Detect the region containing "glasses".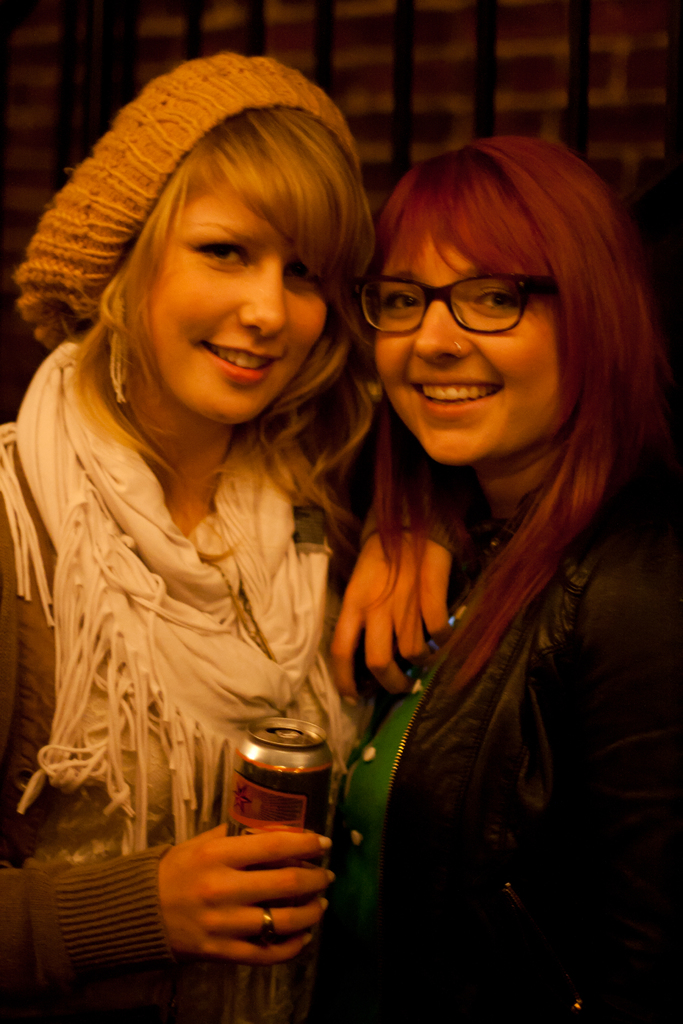
locate(354, 273, 559, 340).
